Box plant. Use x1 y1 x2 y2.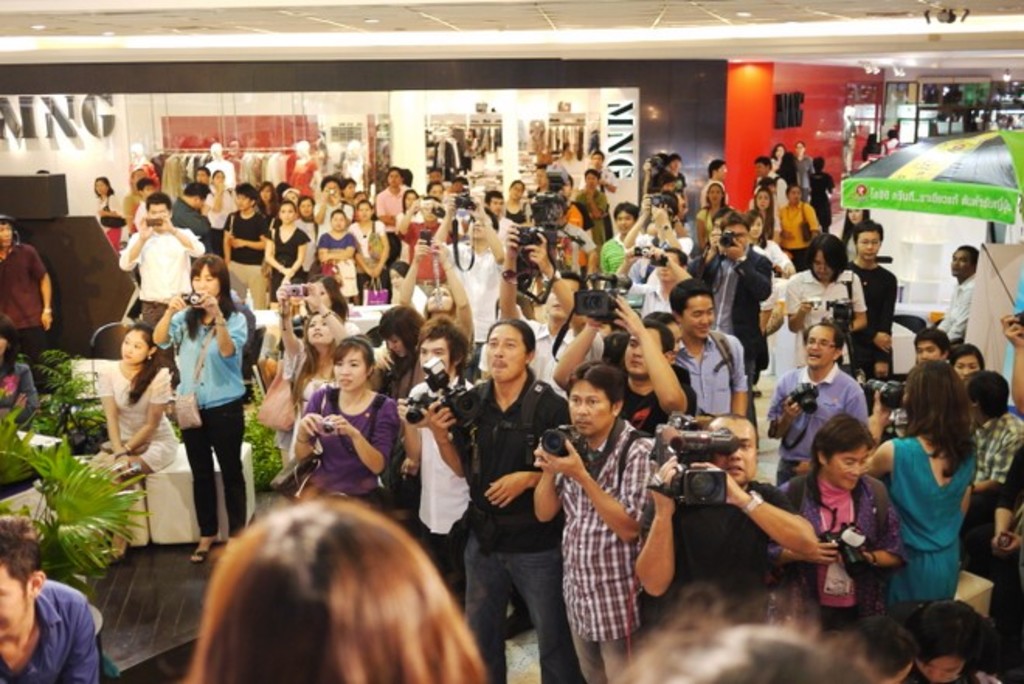
3 338 127 456.
